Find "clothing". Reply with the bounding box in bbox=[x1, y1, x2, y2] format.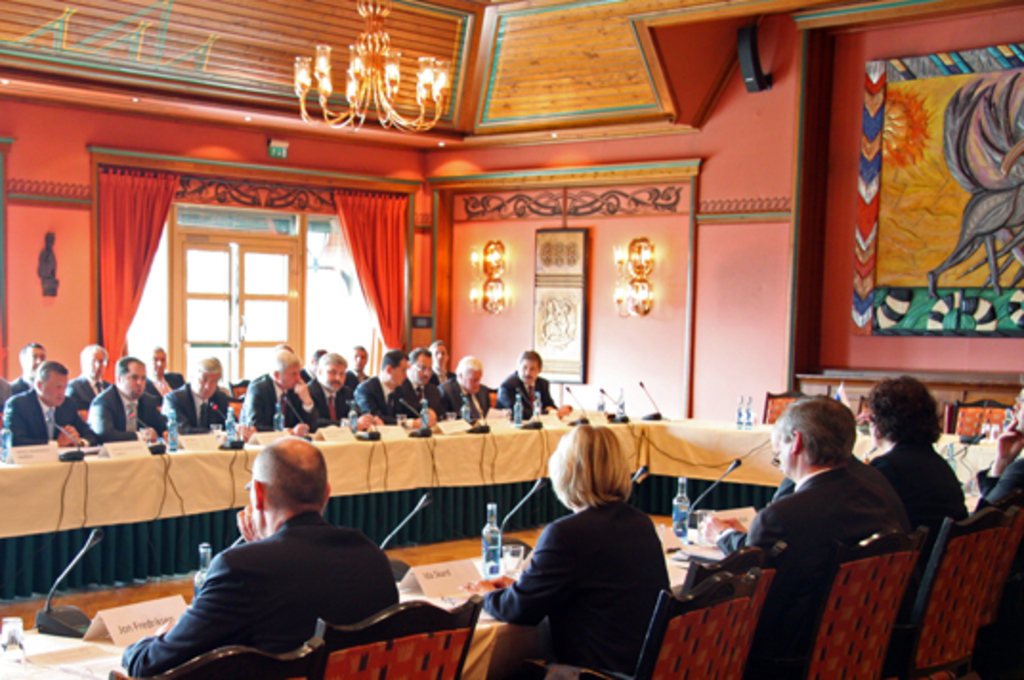
bbox=[426, 374, 508, 422].
